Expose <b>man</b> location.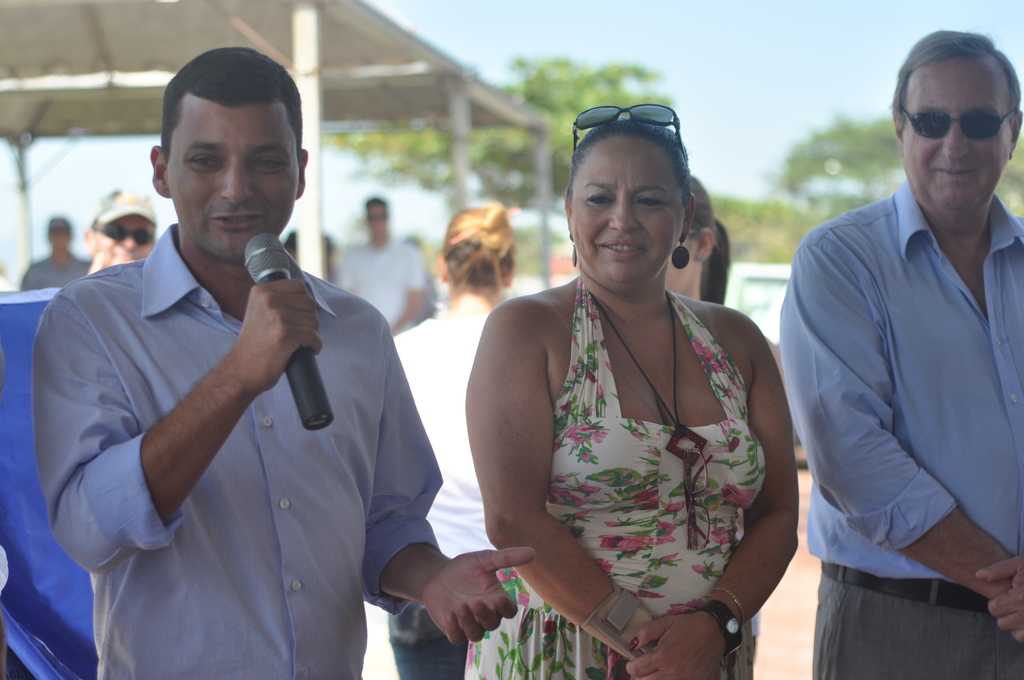
Exposed at 335,191,429,332.
